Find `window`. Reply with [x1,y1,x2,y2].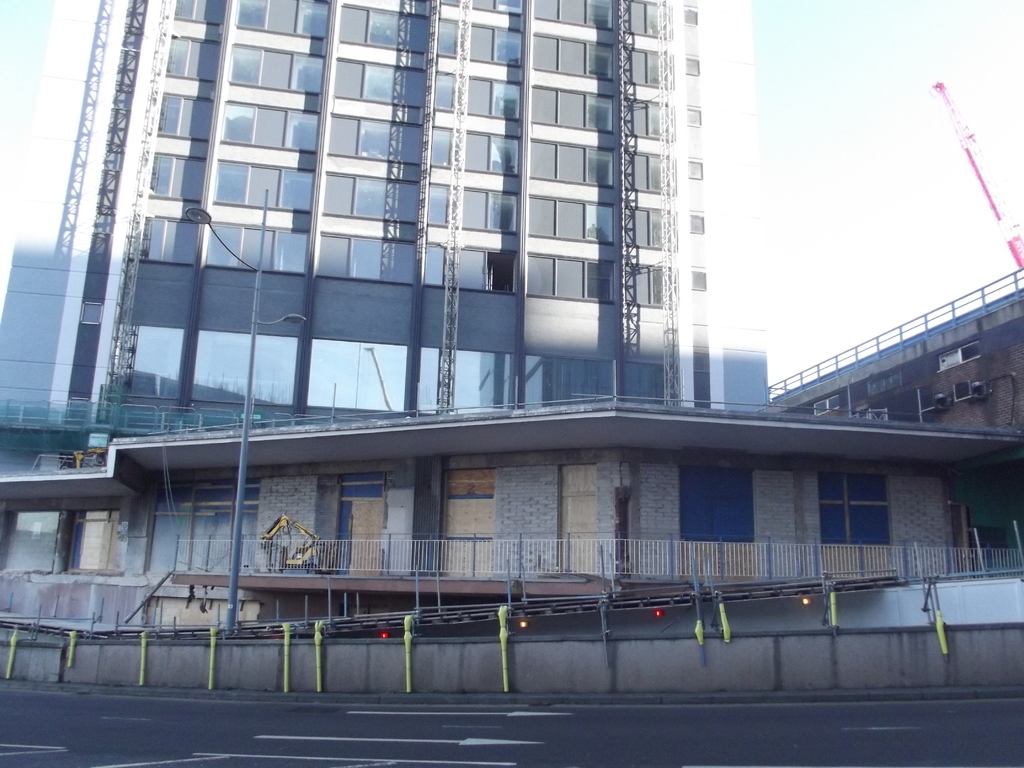
[316,479,401,582].
